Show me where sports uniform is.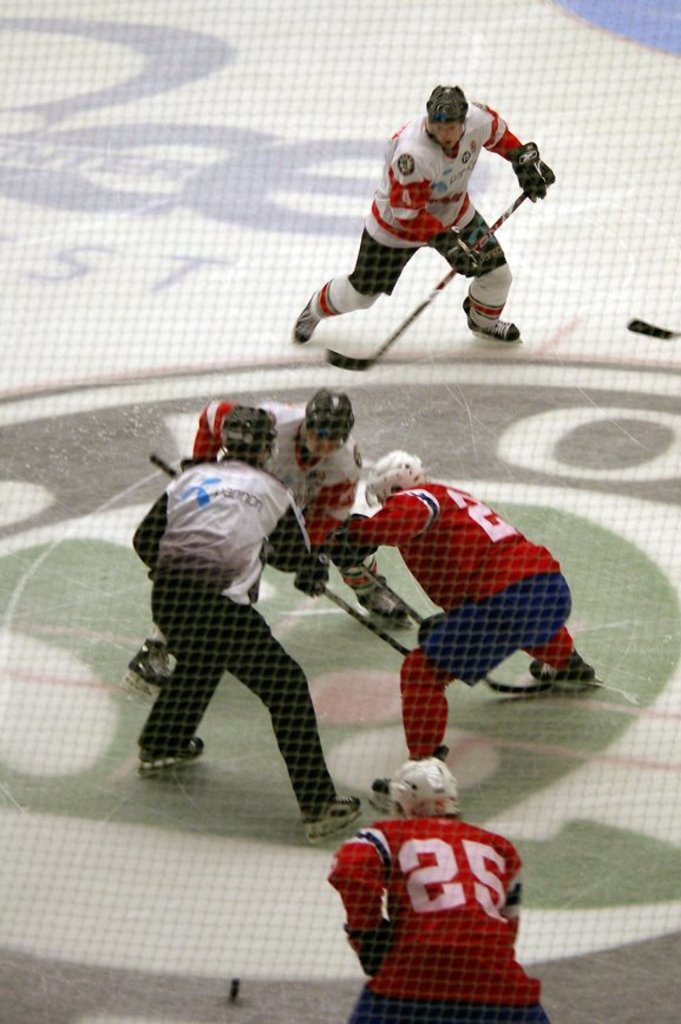
sports uniform is at l=119, t=455, r=366, b=835.
